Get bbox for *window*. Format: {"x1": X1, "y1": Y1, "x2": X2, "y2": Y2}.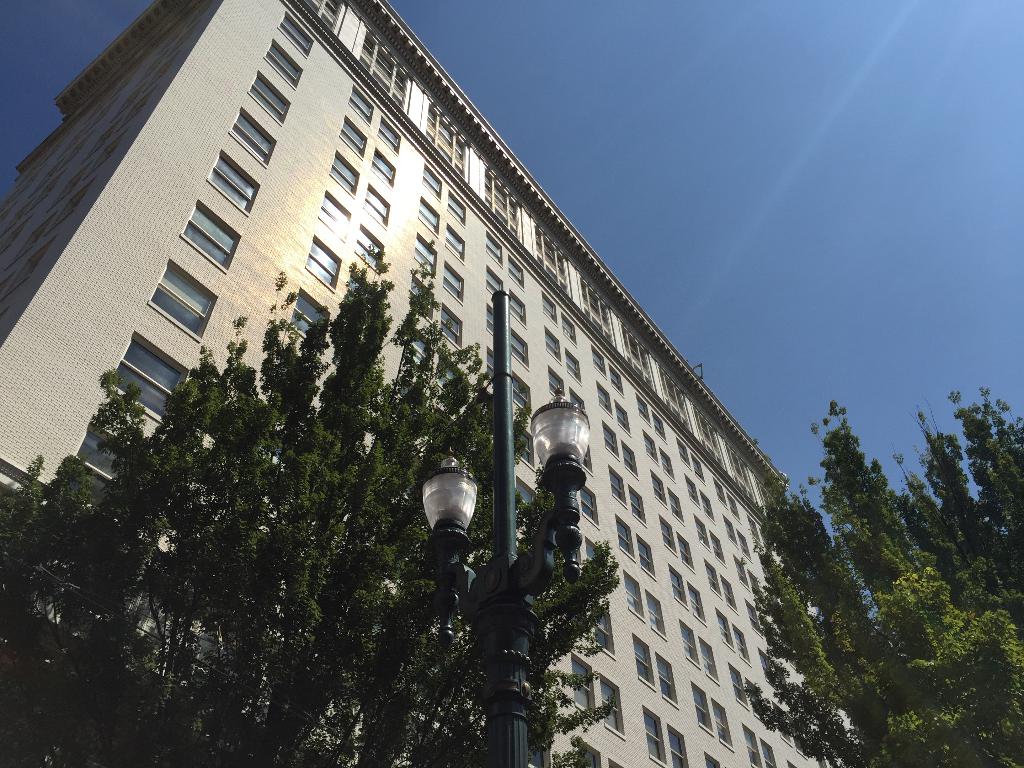
{"x1": 709, "y1": 755, "x2": 723, "y2": 767}.
